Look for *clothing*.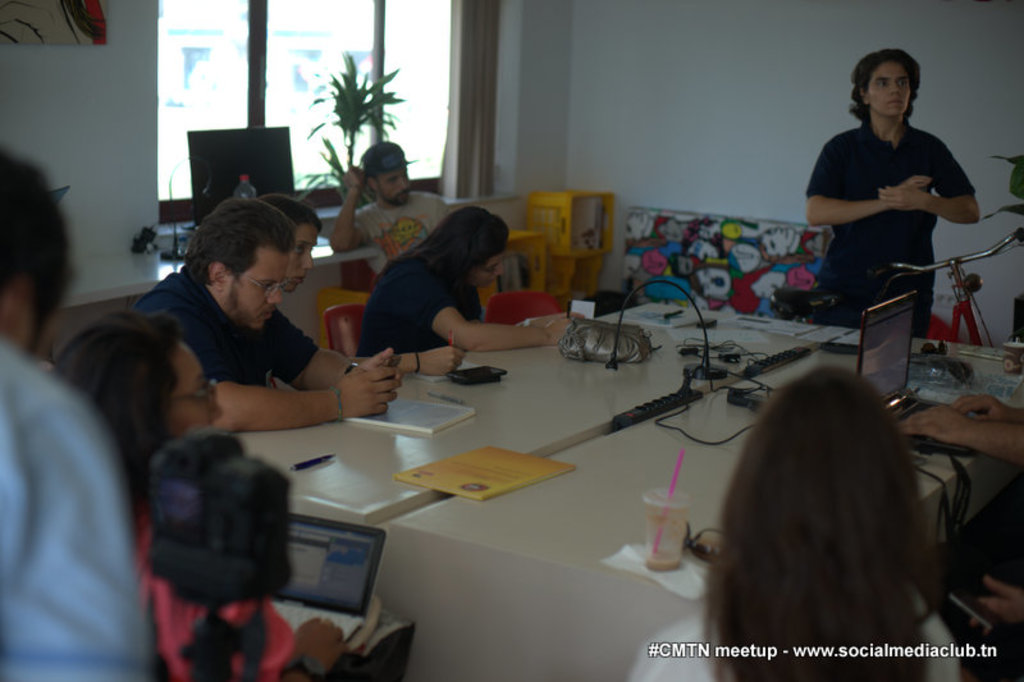
Found: 342/243/481/354.
